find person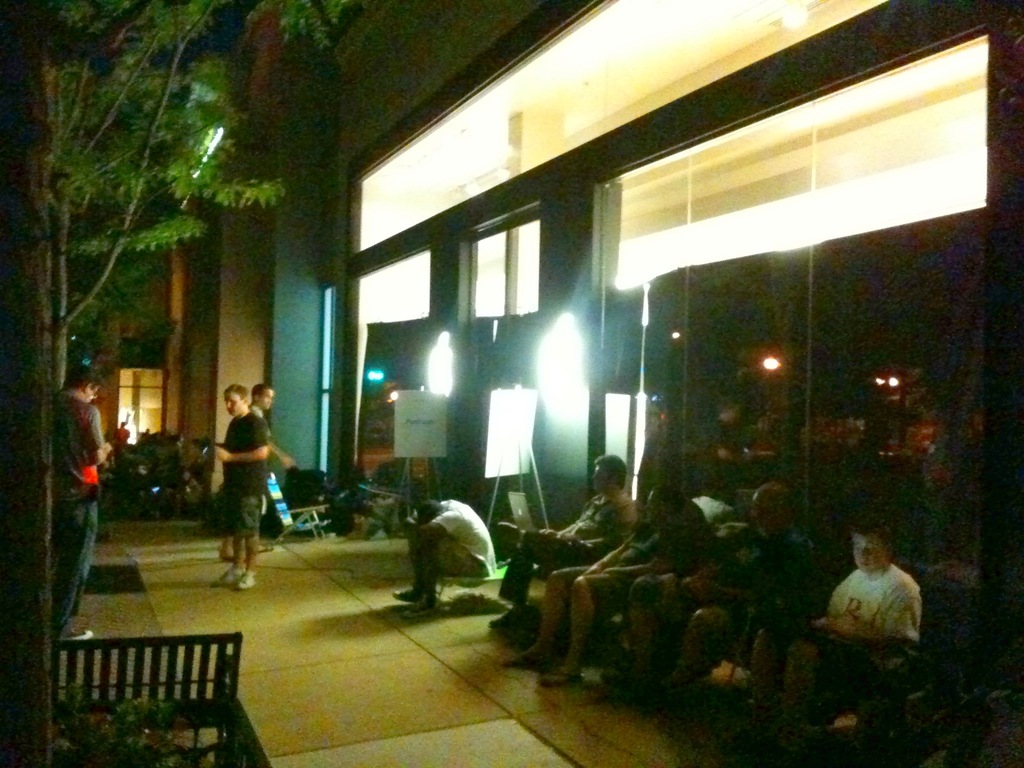
45 367 111 636
